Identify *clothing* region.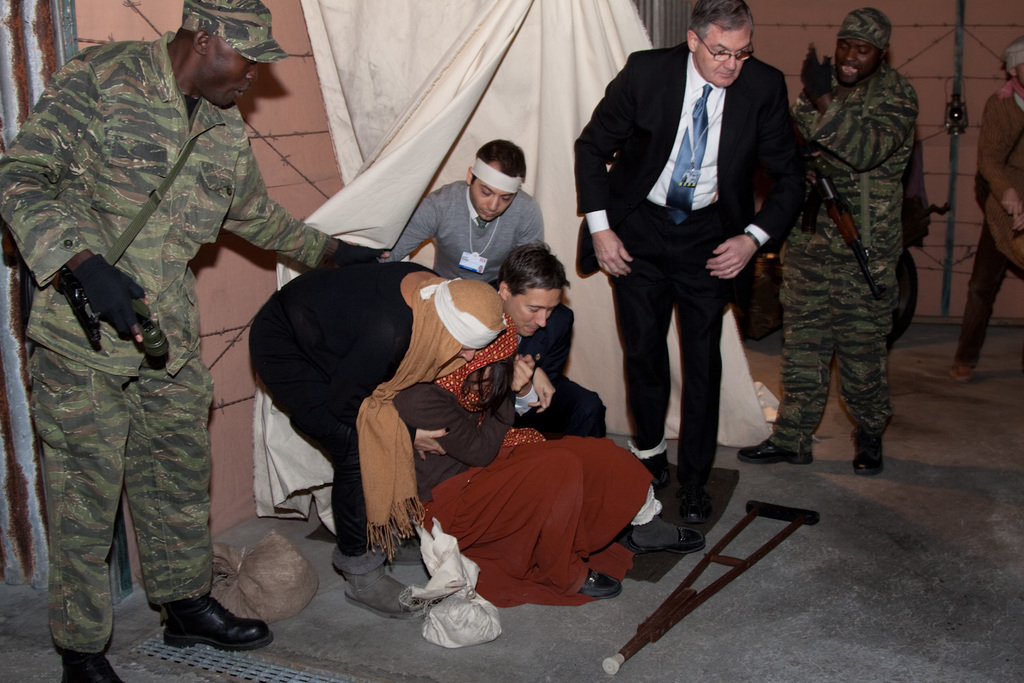
Region: x1=249 y1=251 x2=504 y2=550.
